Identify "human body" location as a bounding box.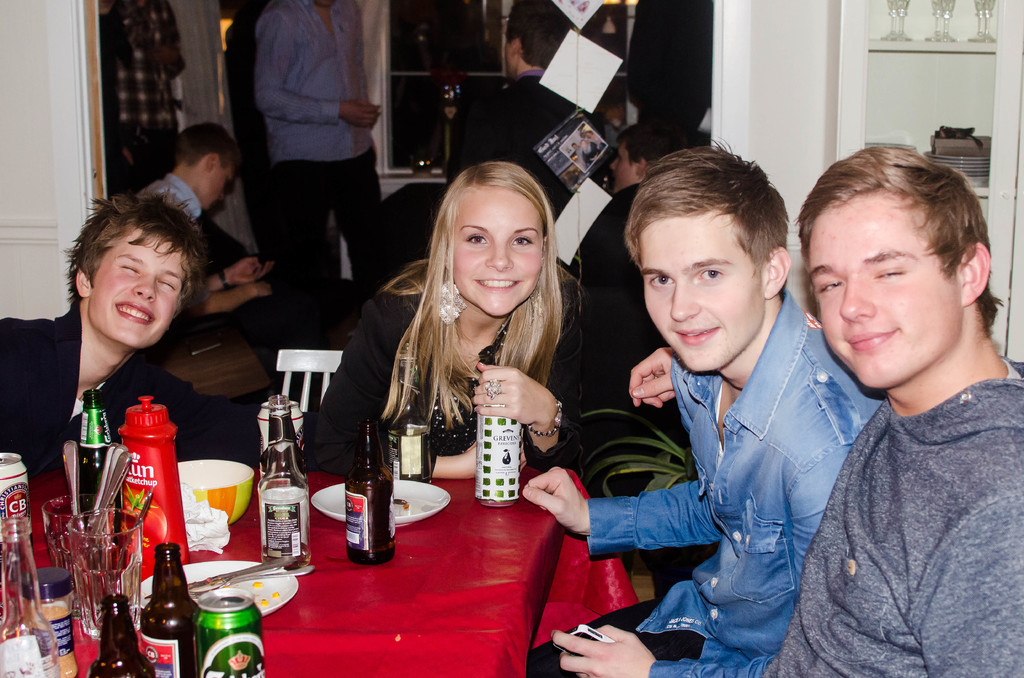
box(764, 144, 1023, 677).
